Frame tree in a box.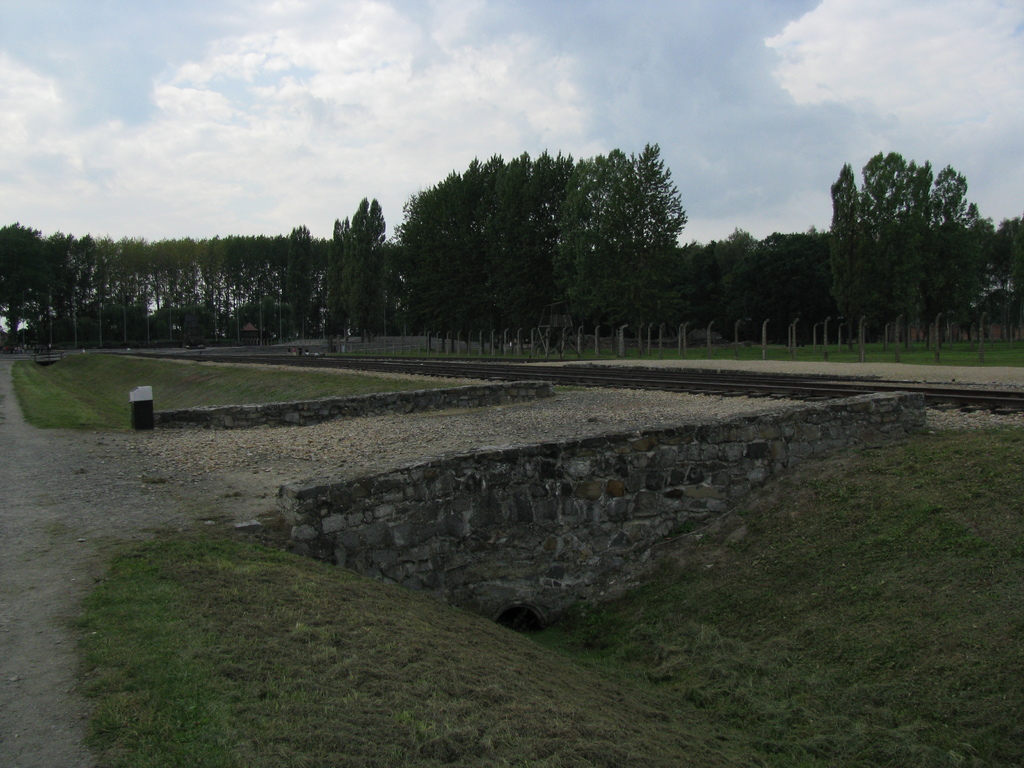
select_region(355, 237, 383, 329).
